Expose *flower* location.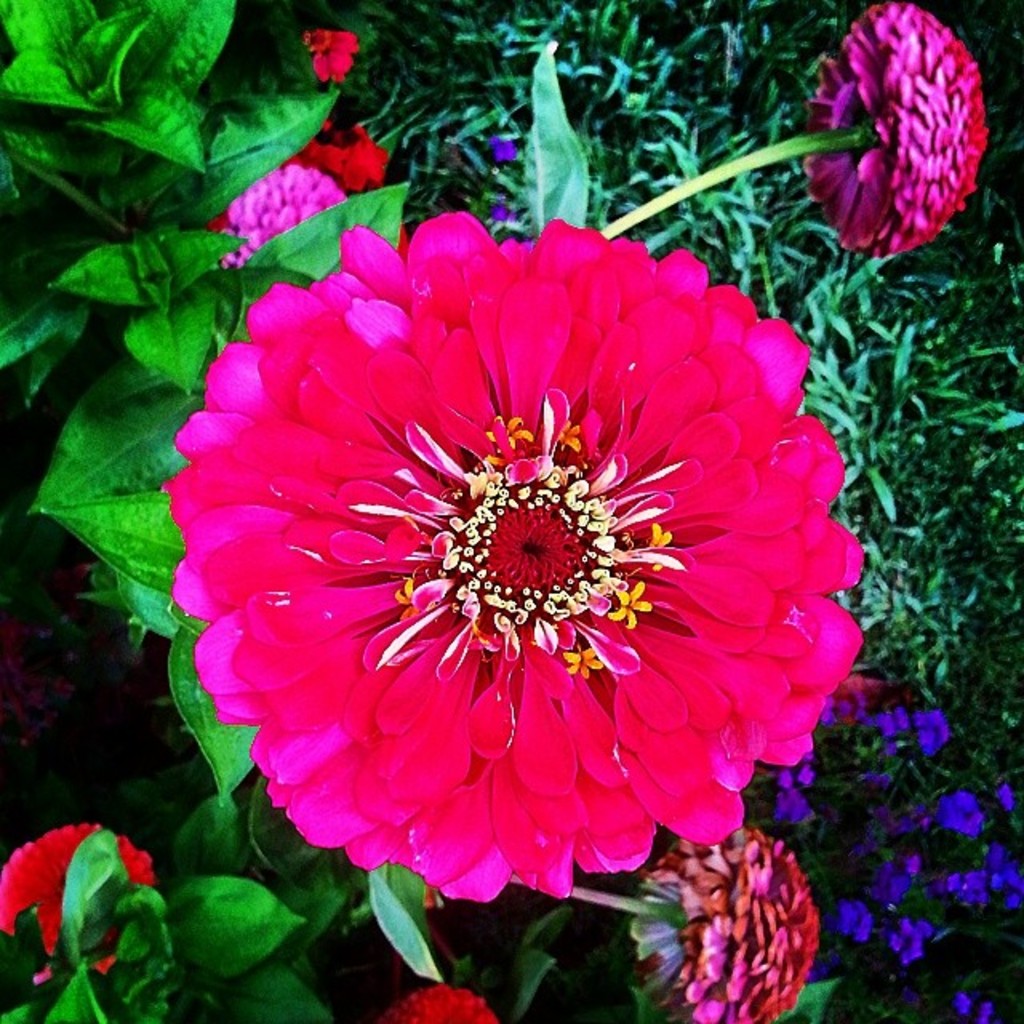
Exposed at <box>216,163,354,267</box>.
